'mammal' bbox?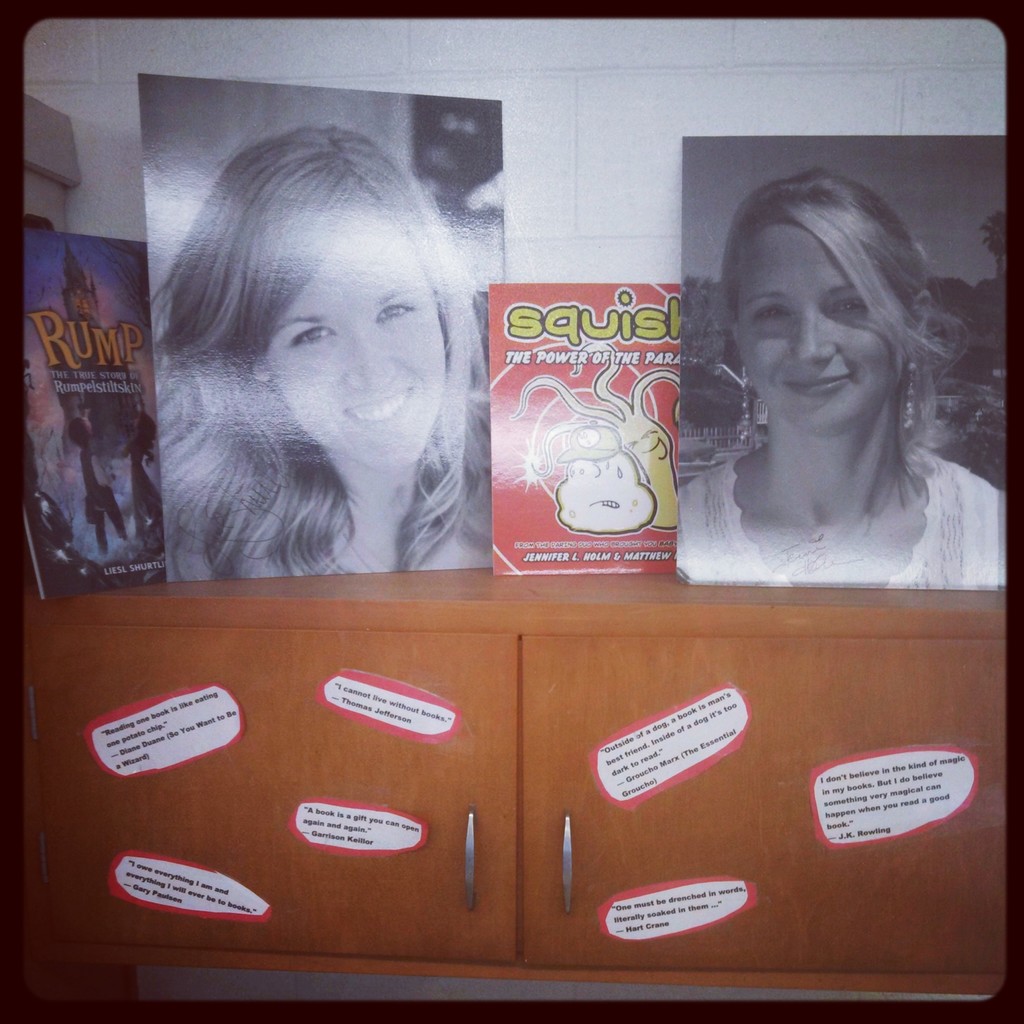
681/163/1008/605
